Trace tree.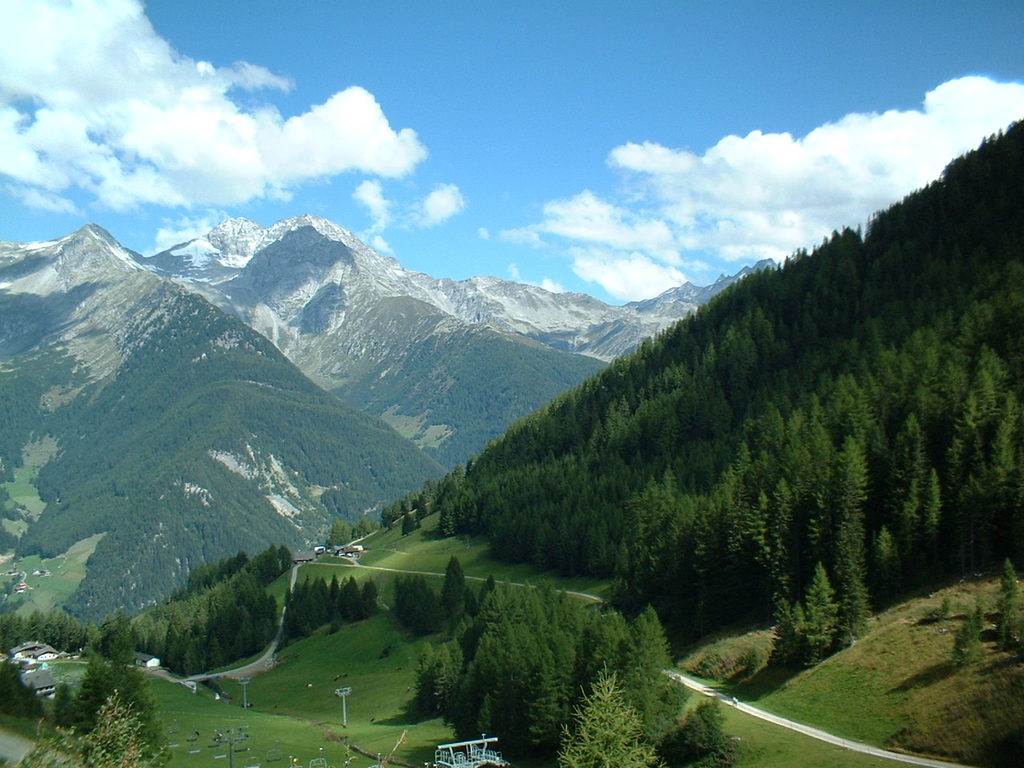
Traced to {"x1": 22, "y1": 608, "x2": 47, "y2": 634}.
